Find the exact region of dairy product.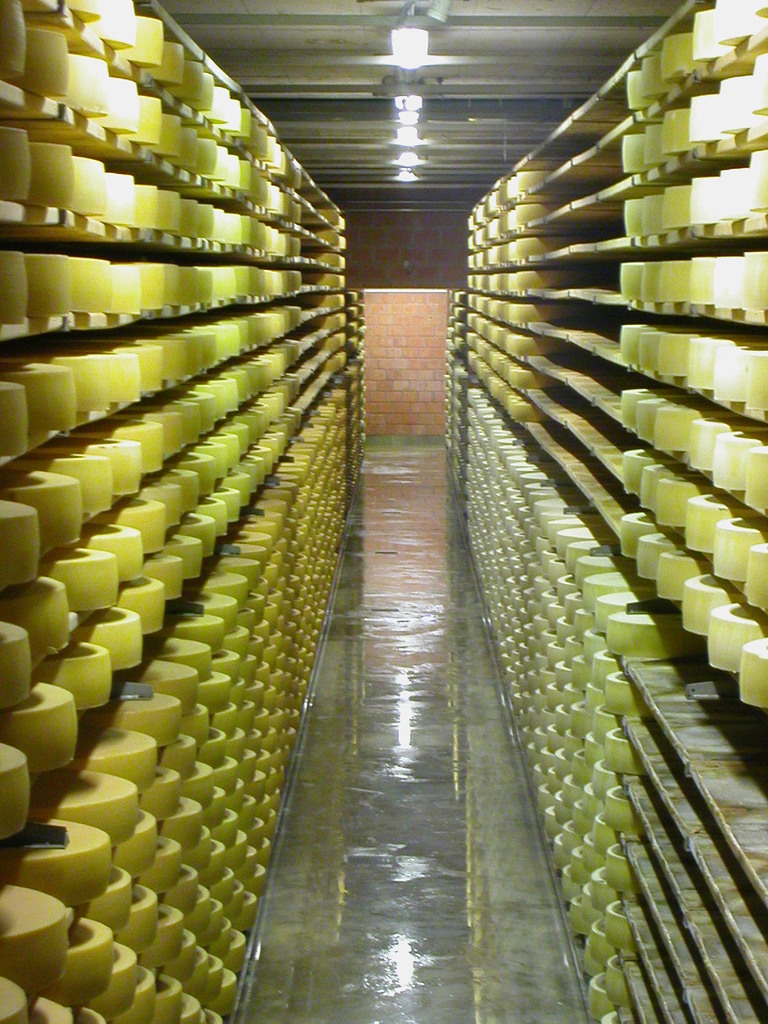
Exact region: l=152, t=342, r=186, b=383.
